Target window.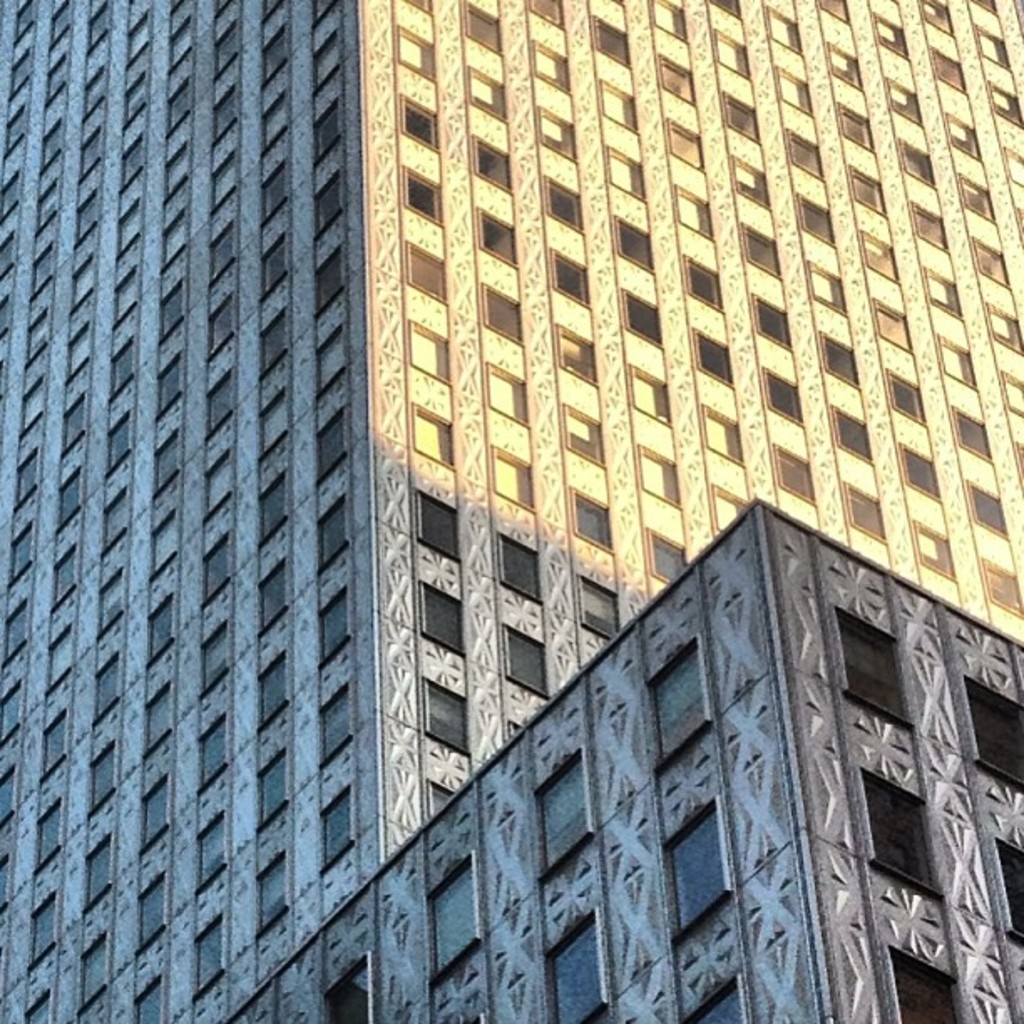
Target region: [323,959,371,1022].
